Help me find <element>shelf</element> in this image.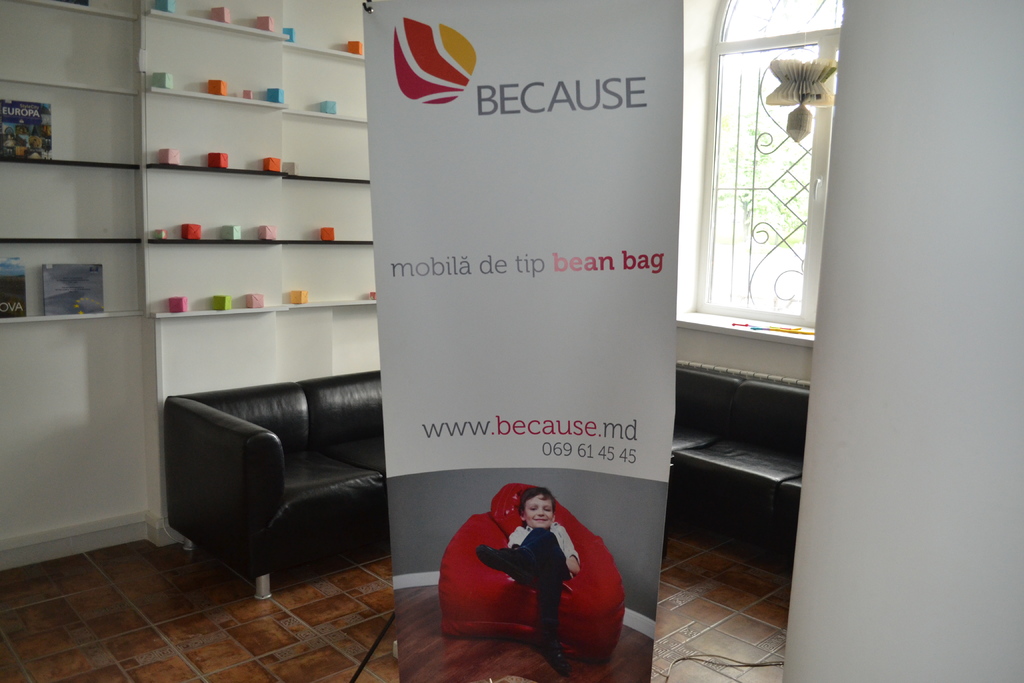
Found it: l=281, t=238, r=378, b=305.
